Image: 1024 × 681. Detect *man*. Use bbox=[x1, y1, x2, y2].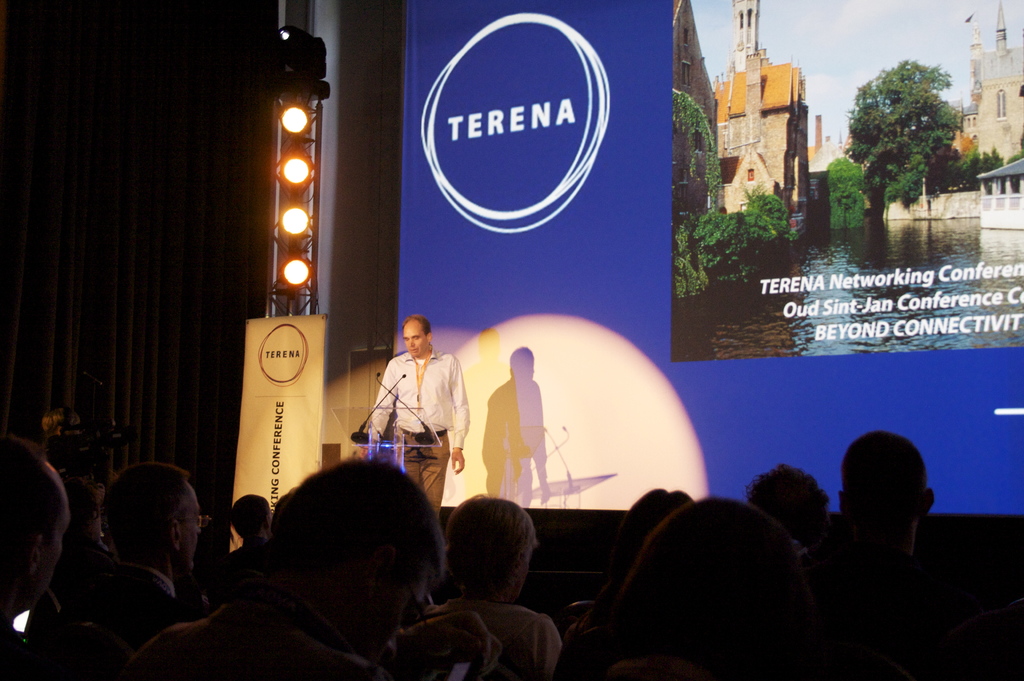
bbox=[0, 443, 88, 680].
